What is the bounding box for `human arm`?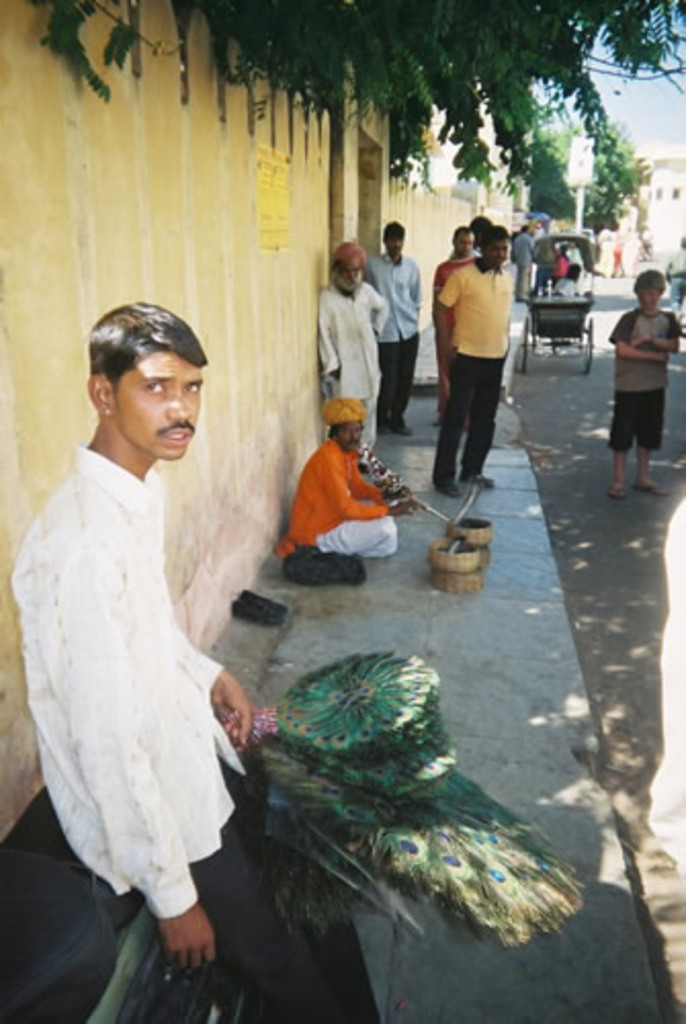
362 281 395 336.
